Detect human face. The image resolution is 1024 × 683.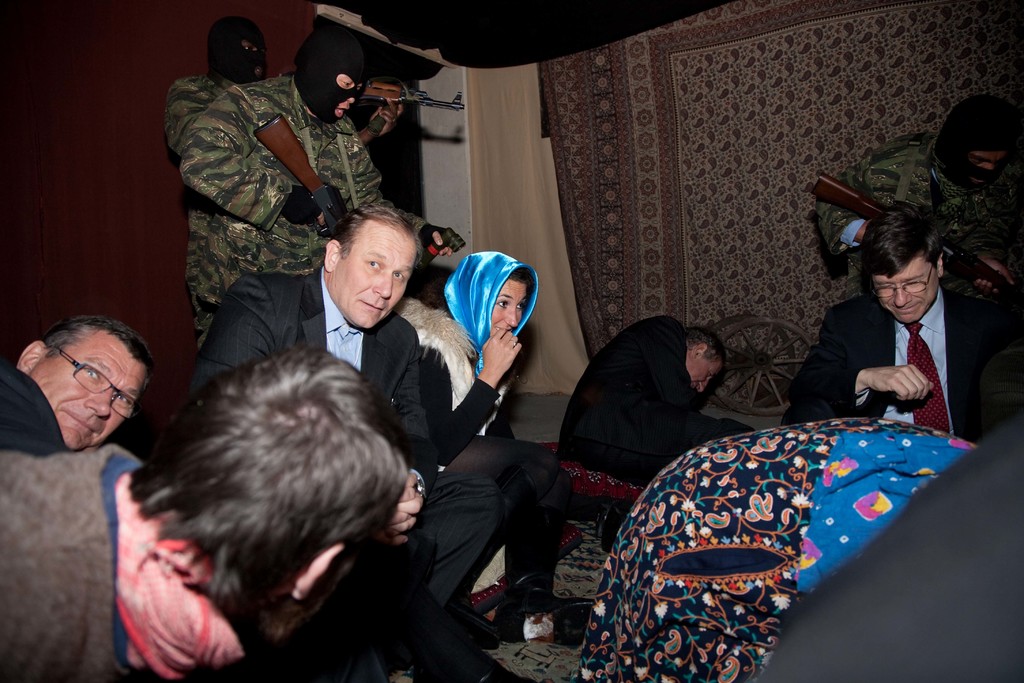
963/148/1007/181.
